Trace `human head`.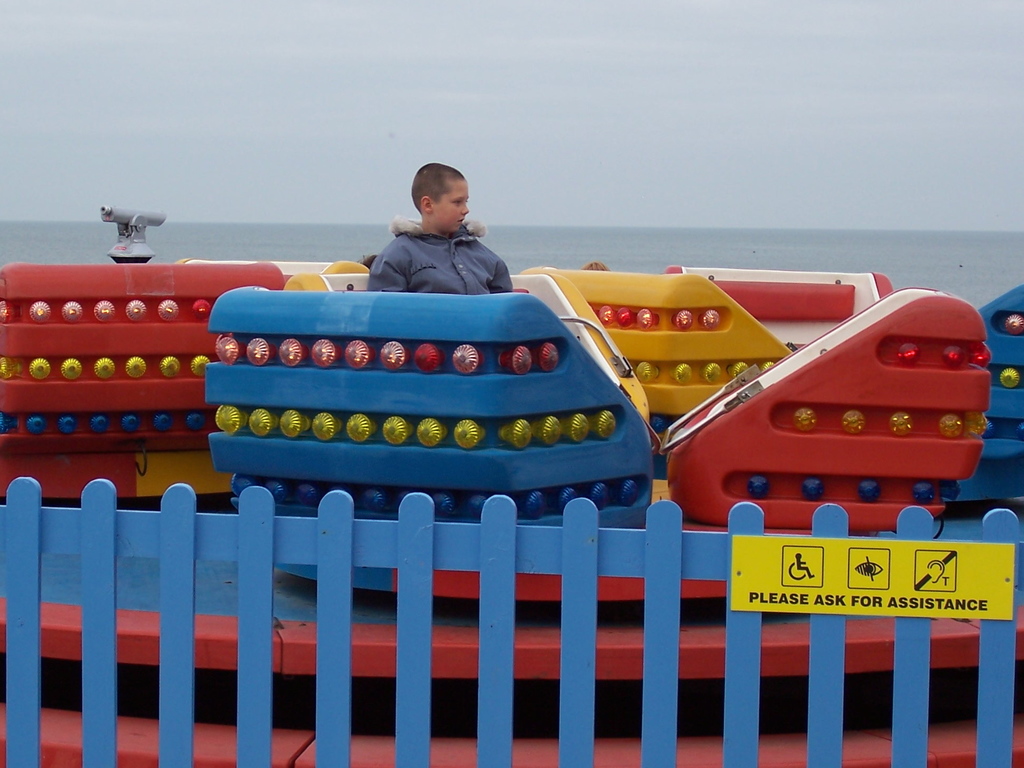
Traced to (403, 158, 484, 235).
